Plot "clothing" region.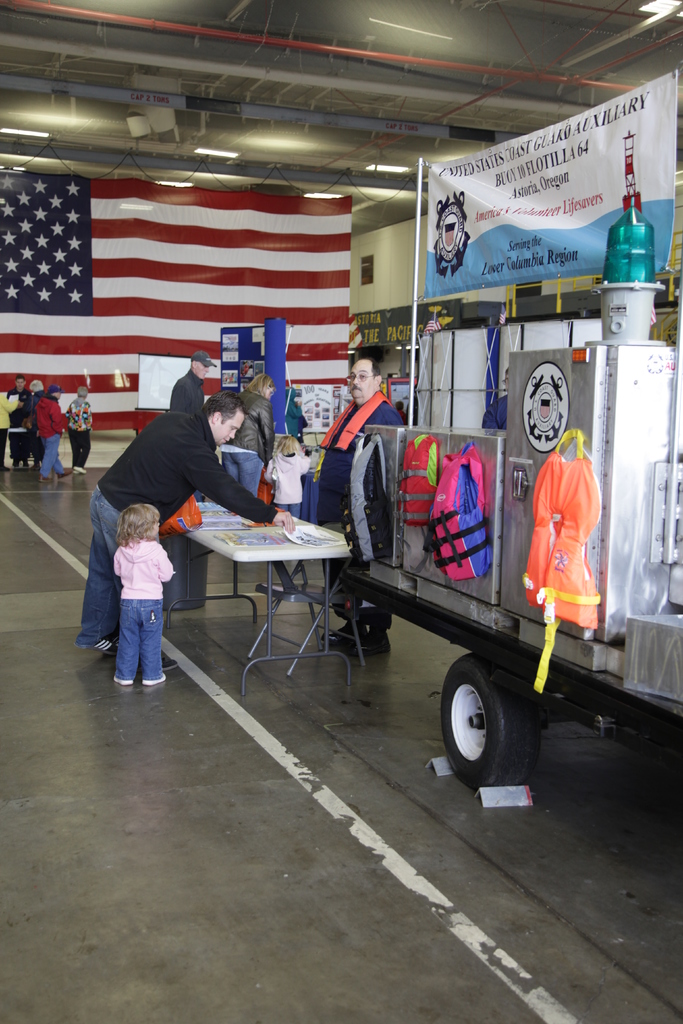
Plotted at <region>39, 404, 65, 470</region>.
